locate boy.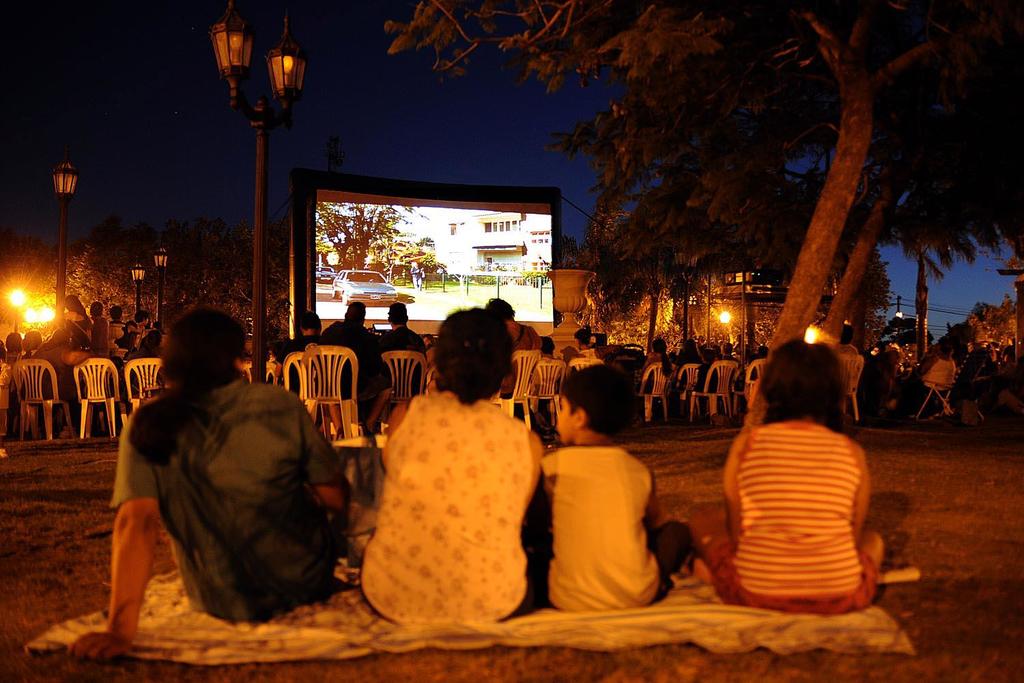
Bounding box: [x1=522, y1=365, x2=701, y2=621].
